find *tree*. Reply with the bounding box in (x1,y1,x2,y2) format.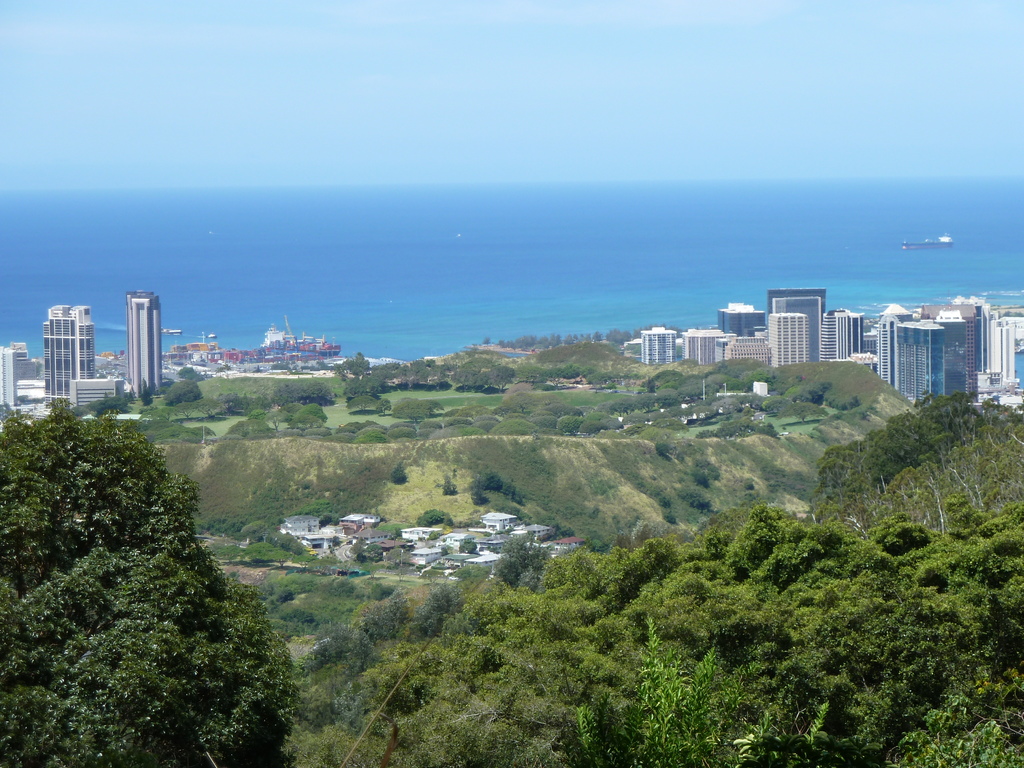
(693,470,713,490).
